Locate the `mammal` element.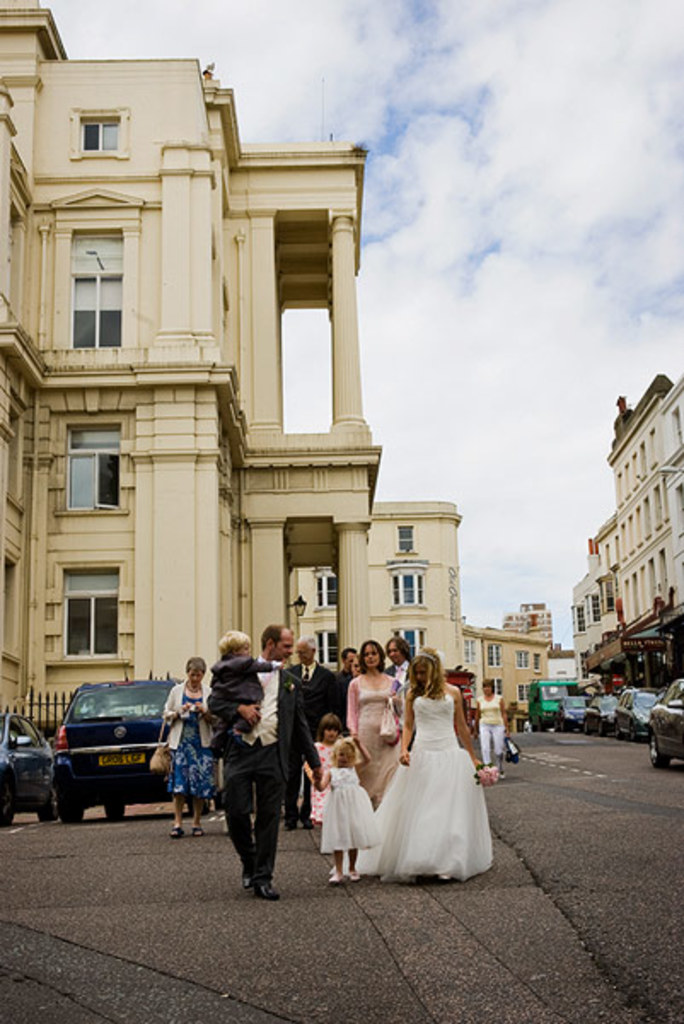
Element bbox: detection(309, 727, 377, 887).
